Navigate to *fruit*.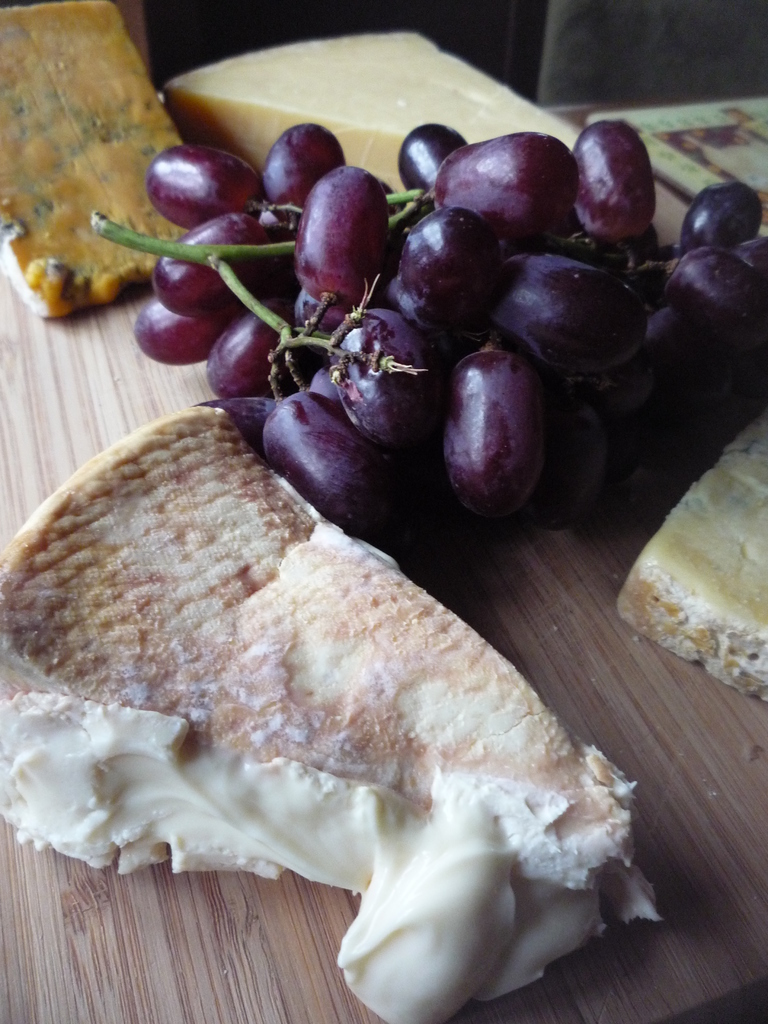
Navigation target: (left=433, top=334, right=566, bottom=532).
